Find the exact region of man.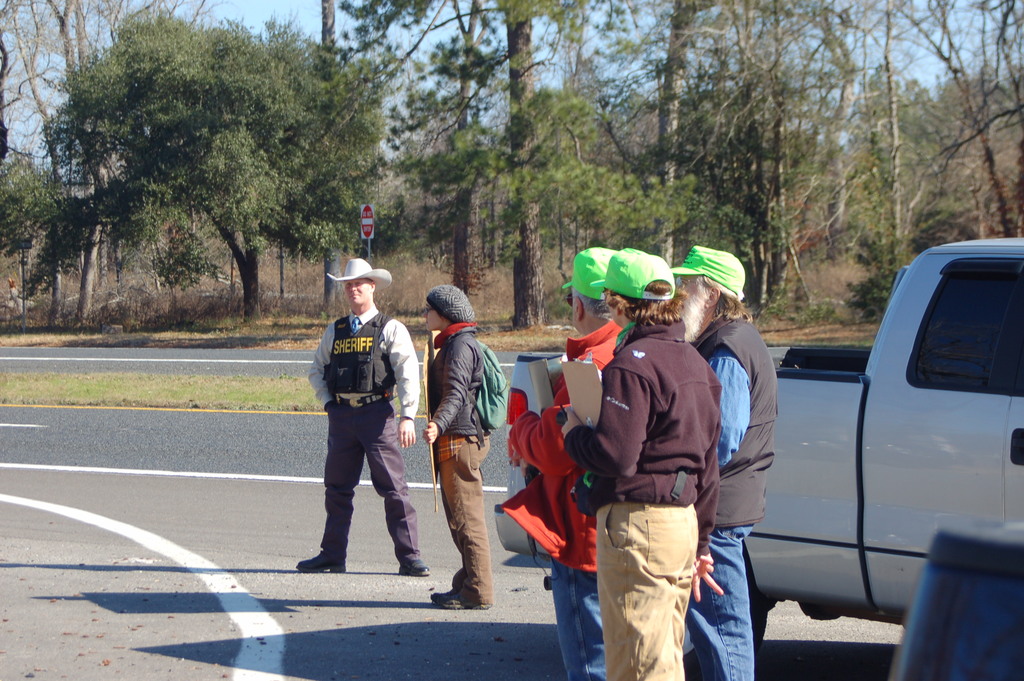
Exact region: [x1=563, y1=246, x2=720, y2=680].
